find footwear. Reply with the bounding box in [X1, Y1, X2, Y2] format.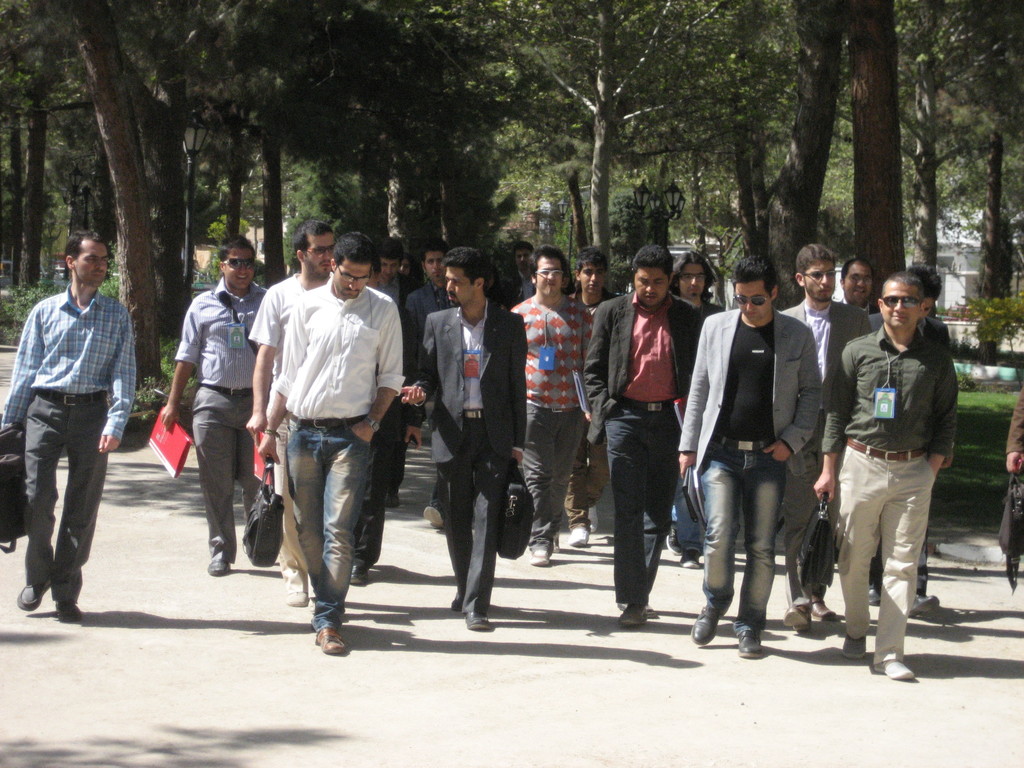
[909, 594, 941, 617].
